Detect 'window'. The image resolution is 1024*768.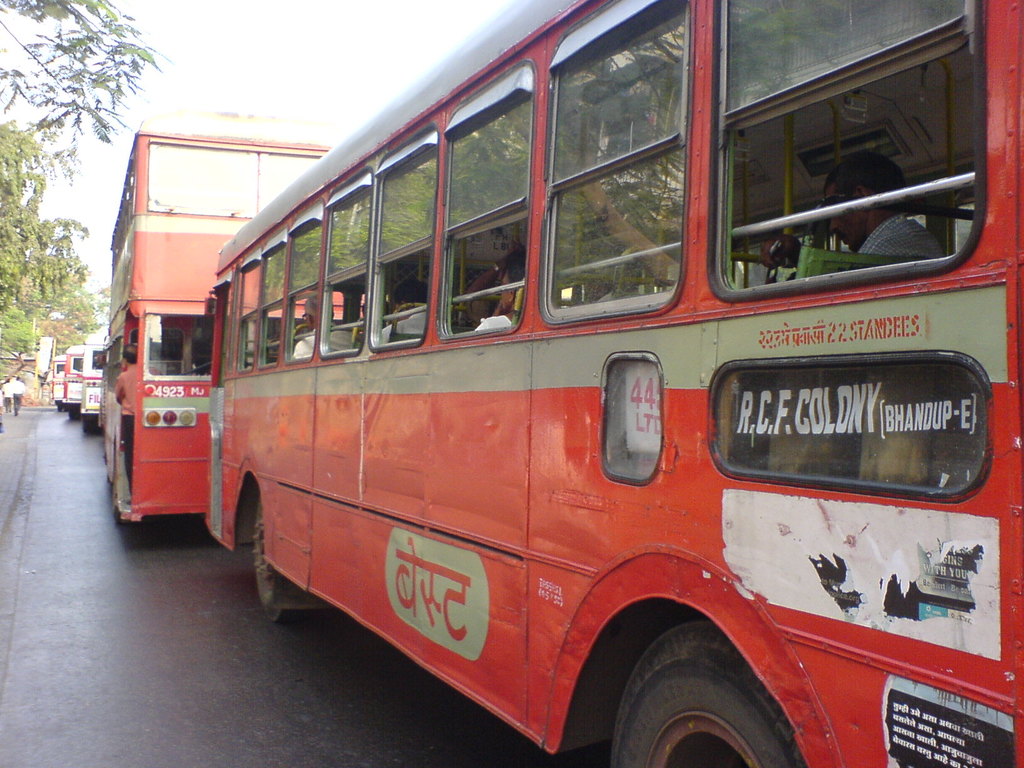
(left=722, top=6, right=989, bottom=300).
